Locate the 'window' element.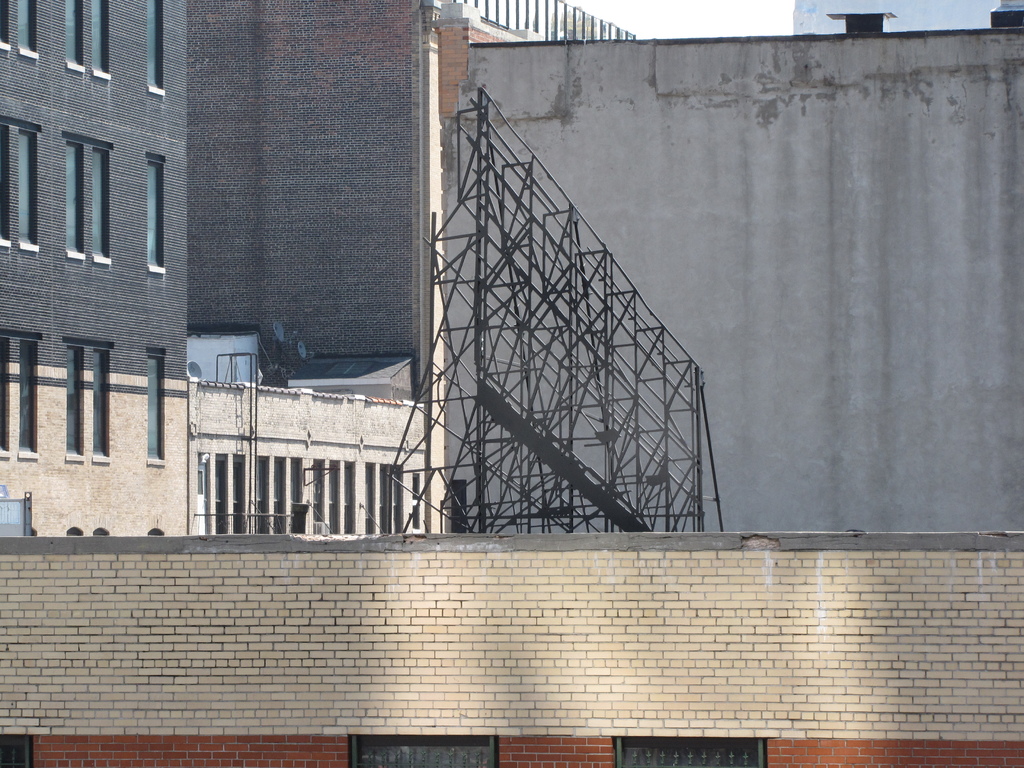
Element bbox: (left=0, top=122, right=12, bottom=246).
